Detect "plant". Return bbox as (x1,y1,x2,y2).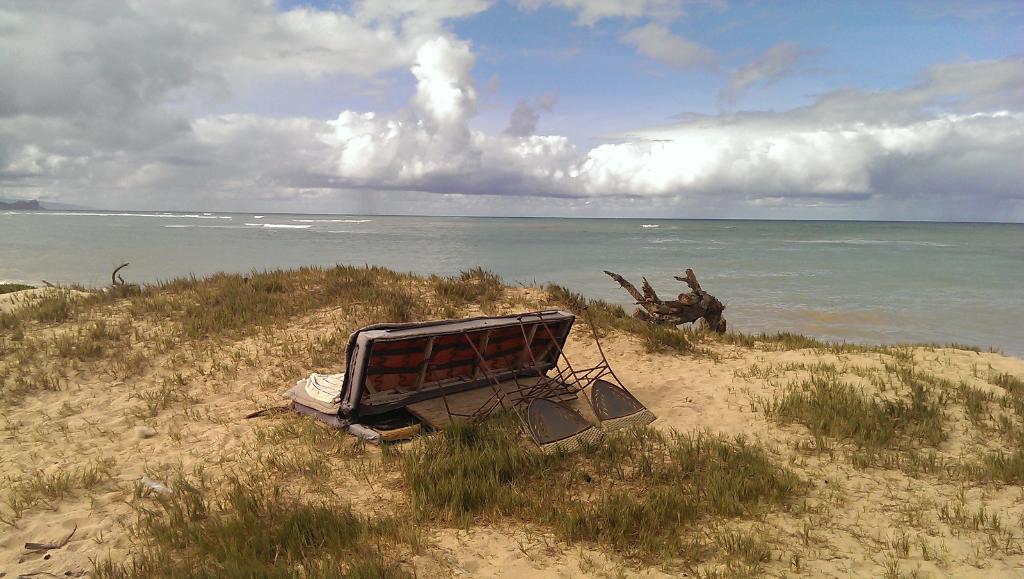
(931,355,943,371).
